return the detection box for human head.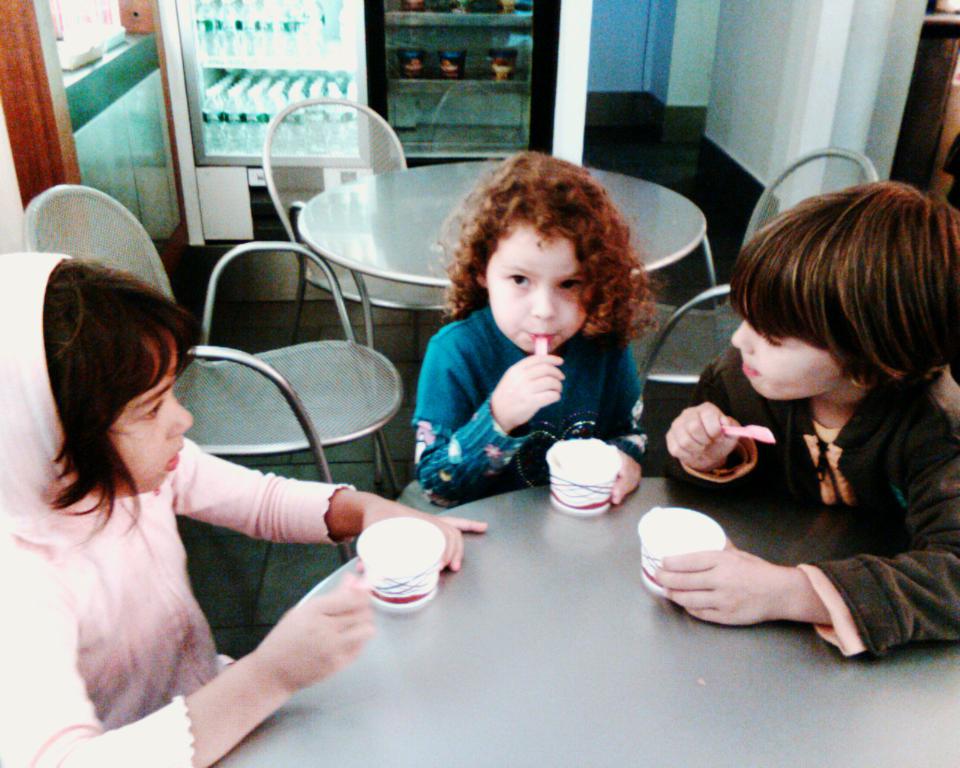
bbox=(722, 189, 945, 451).
